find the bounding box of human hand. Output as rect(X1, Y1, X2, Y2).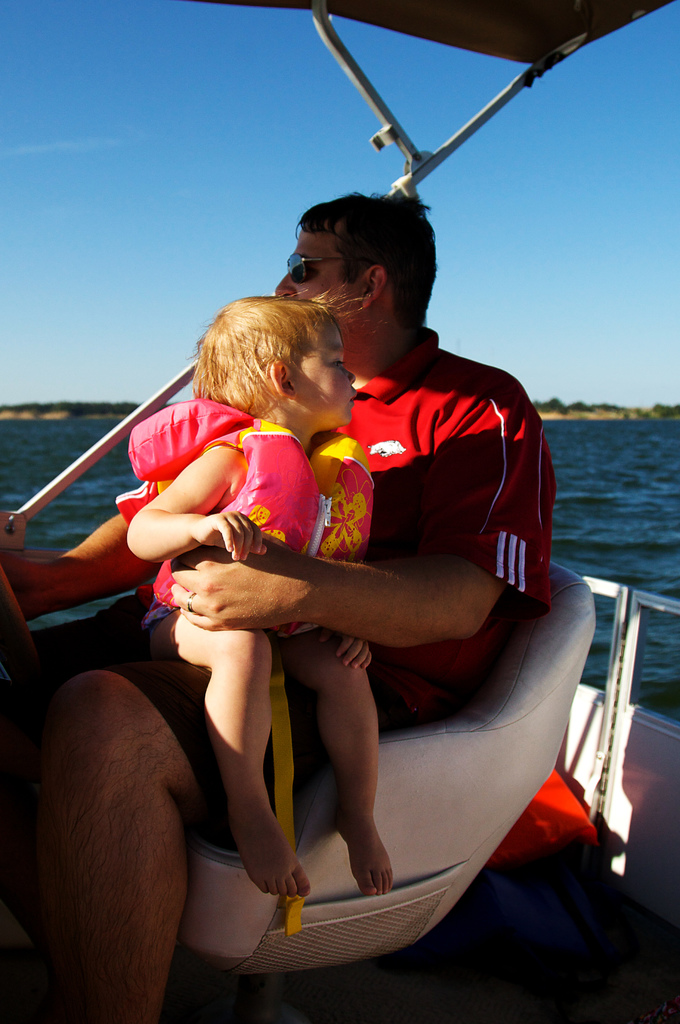
rect(322, 632, 374, 673).
